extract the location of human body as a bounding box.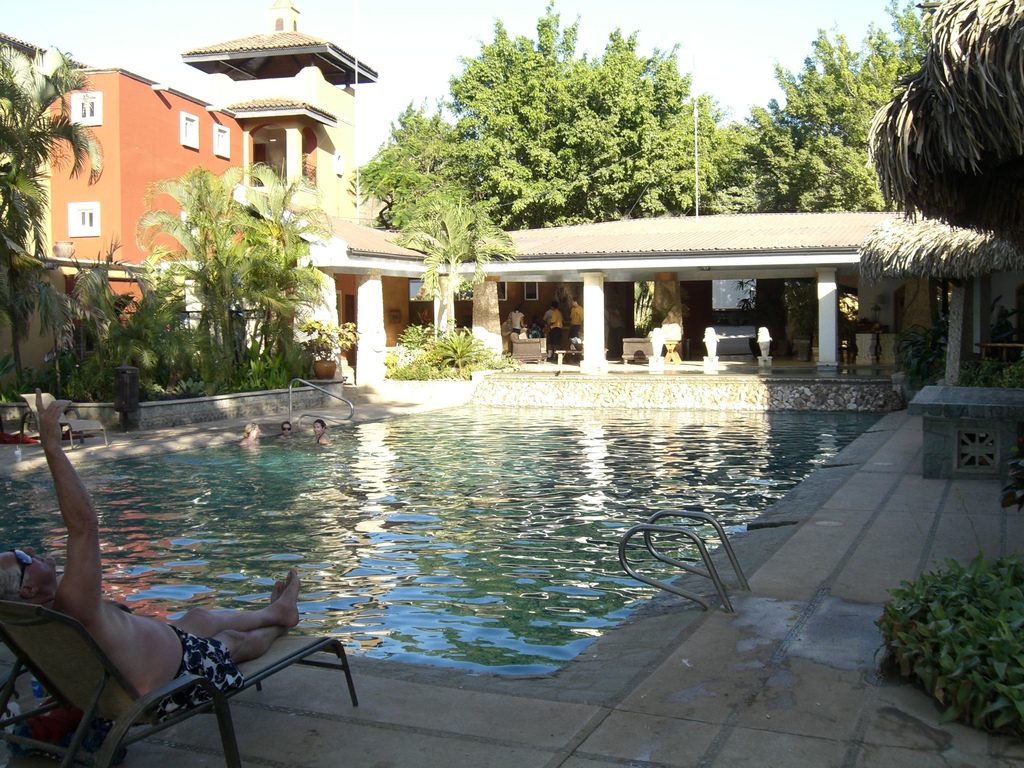
(x1=545, y1=308, x2=563, y2=348).
